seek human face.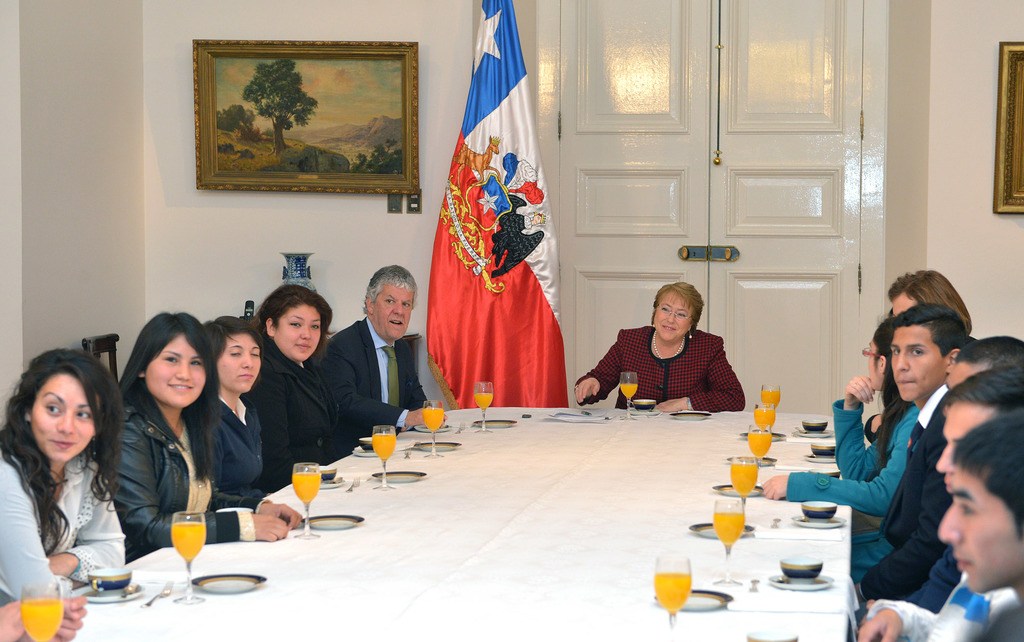
BBox(937, 465, 1022, 594).
